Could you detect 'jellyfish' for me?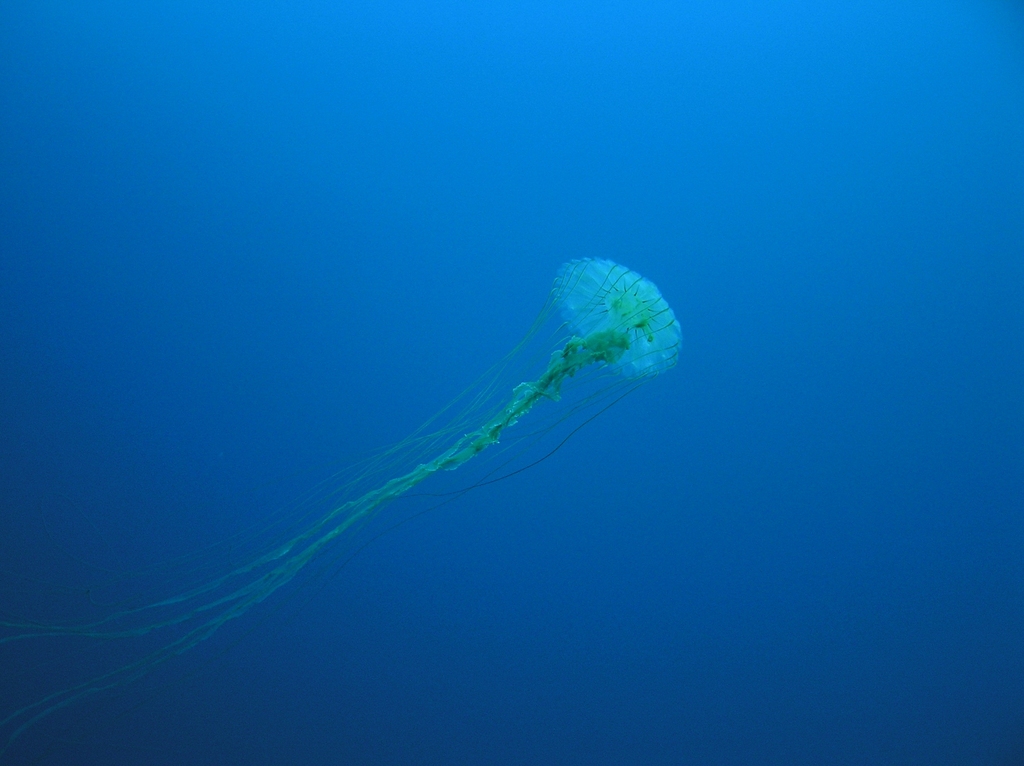
Detection result: <region>0, 256, 683, 758</region>.
